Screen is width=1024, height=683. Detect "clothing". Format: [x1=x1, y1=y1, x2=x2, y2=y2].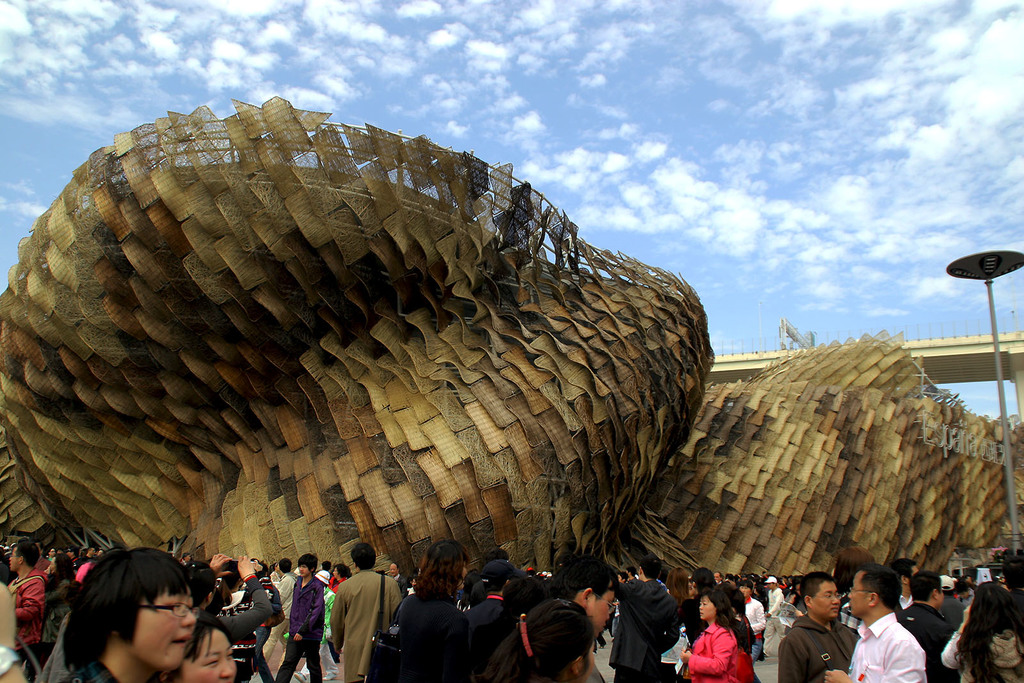
[x1=276, y1=572, x2=332, y2=682].
